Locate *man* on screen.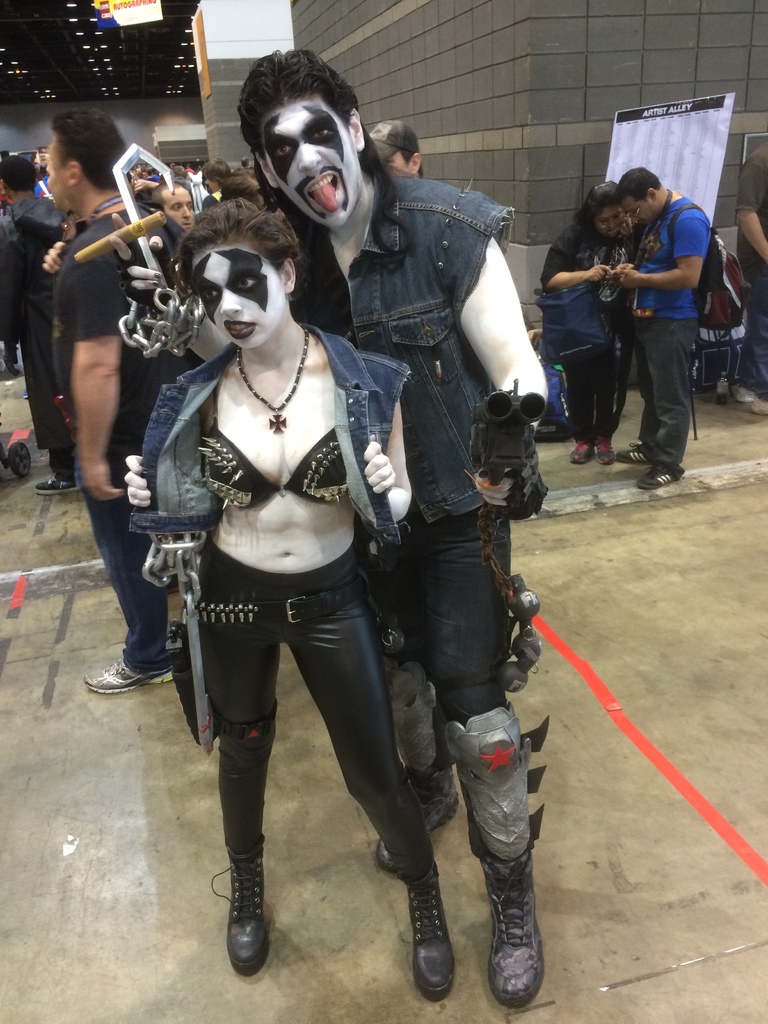
On screen at x1=607 y1=158 x2=729 y2=490.
